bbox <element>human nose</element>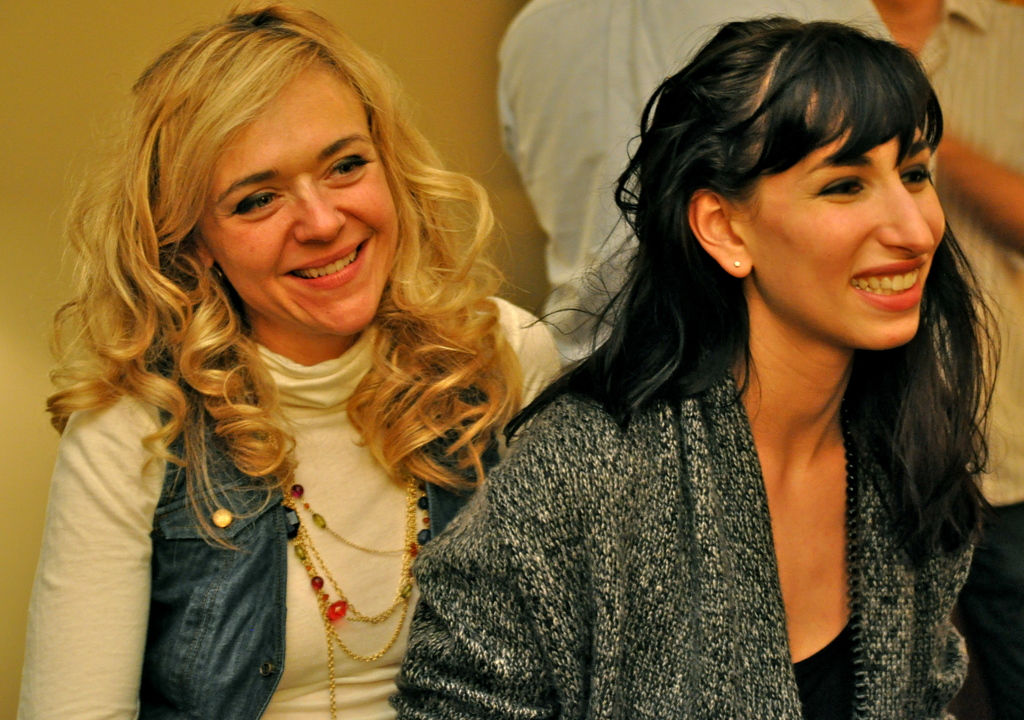
875:175:936:256
